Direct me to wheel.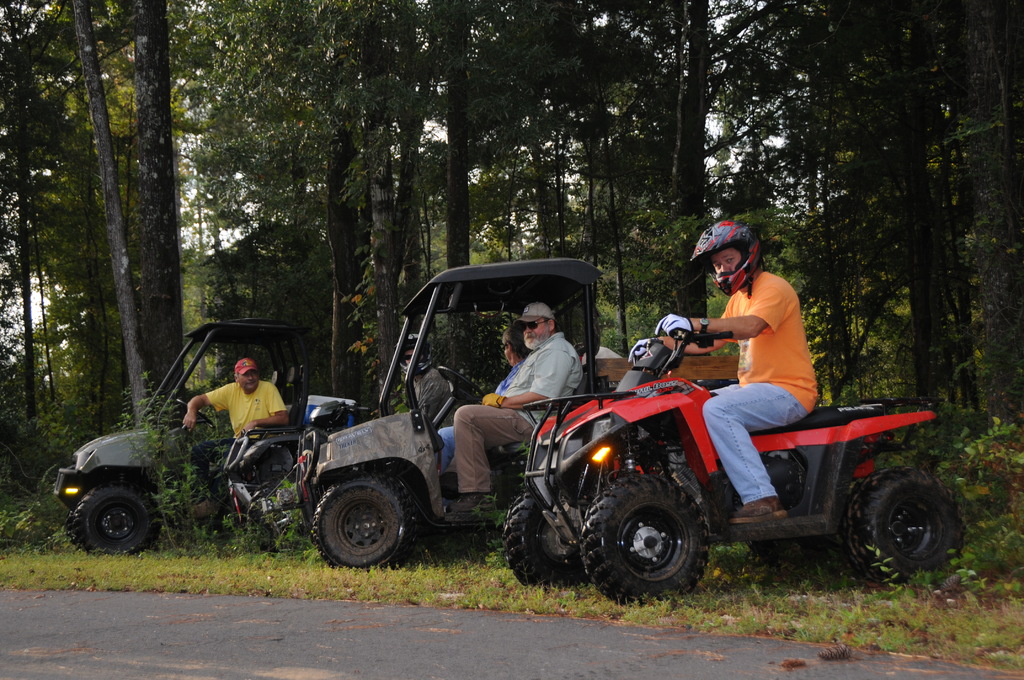
Direction: rect(578, 467, 715, 604).
